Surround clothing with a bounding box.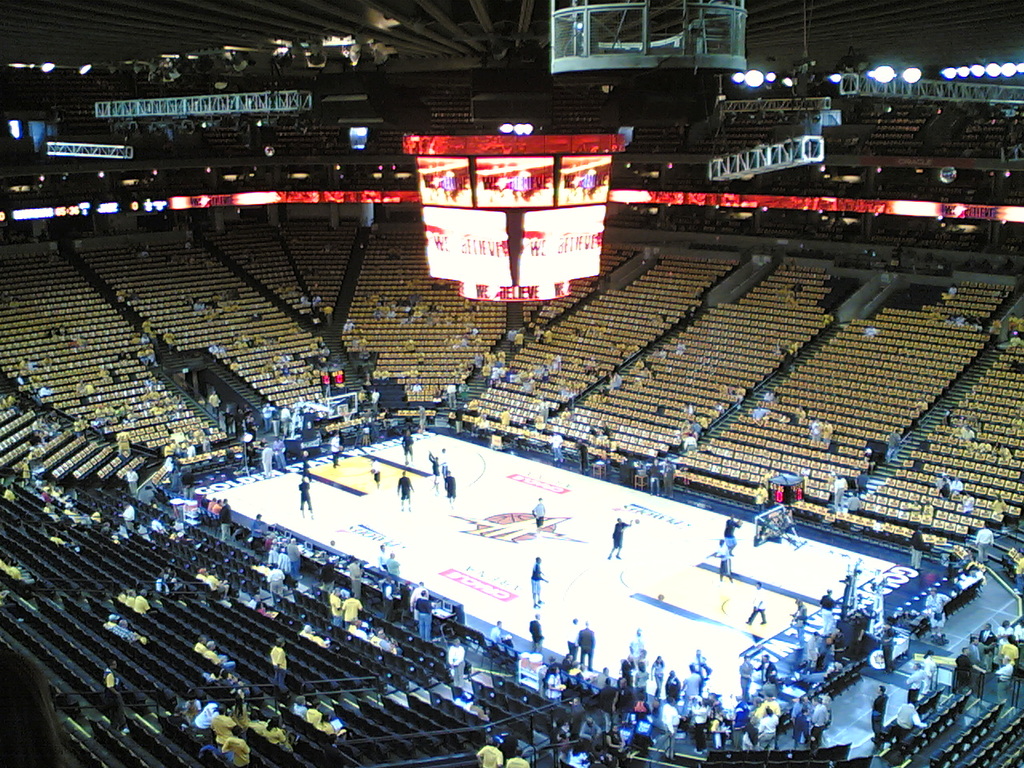
[818,597,829,634].
